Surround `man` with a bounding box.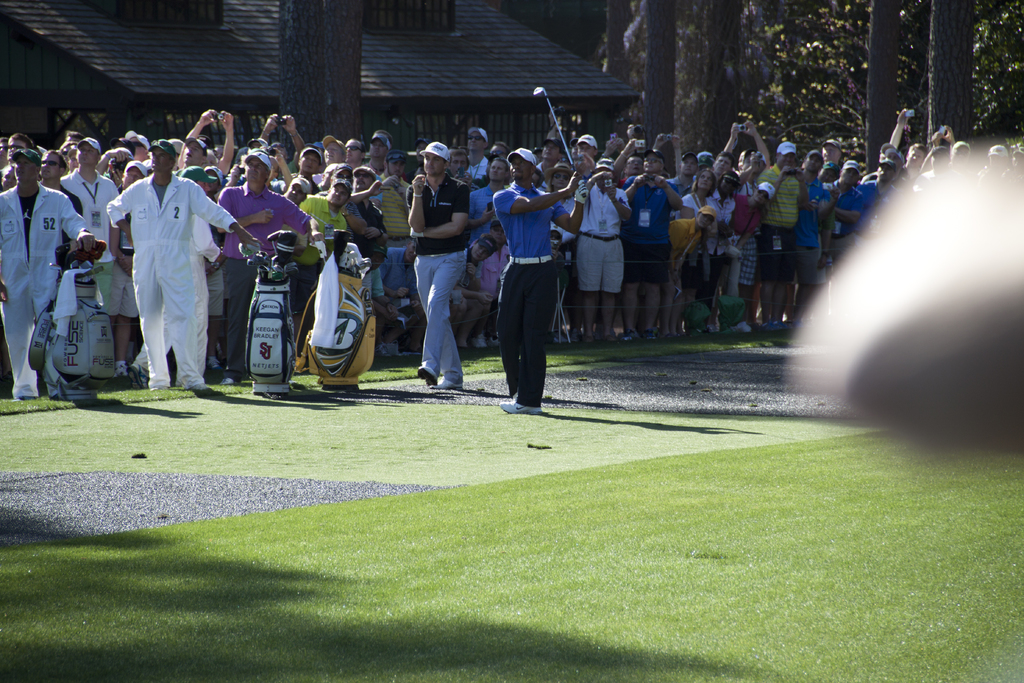
x1=38, y1=152, x2=81, y2=251.
